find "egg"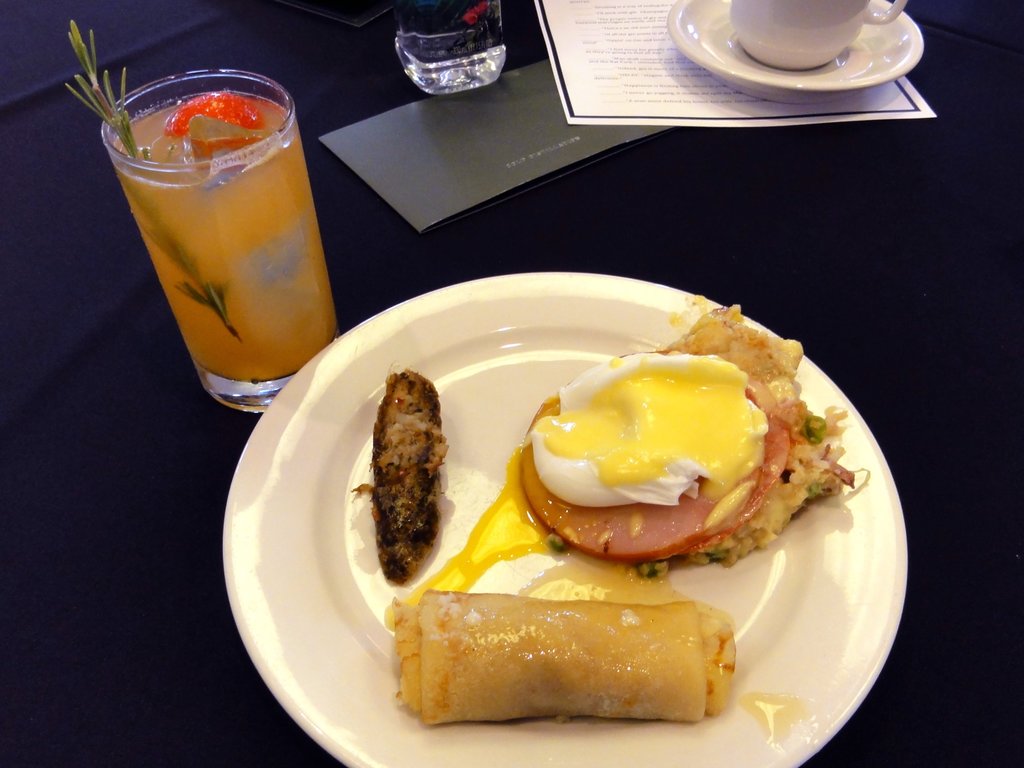
531/344/765/503
